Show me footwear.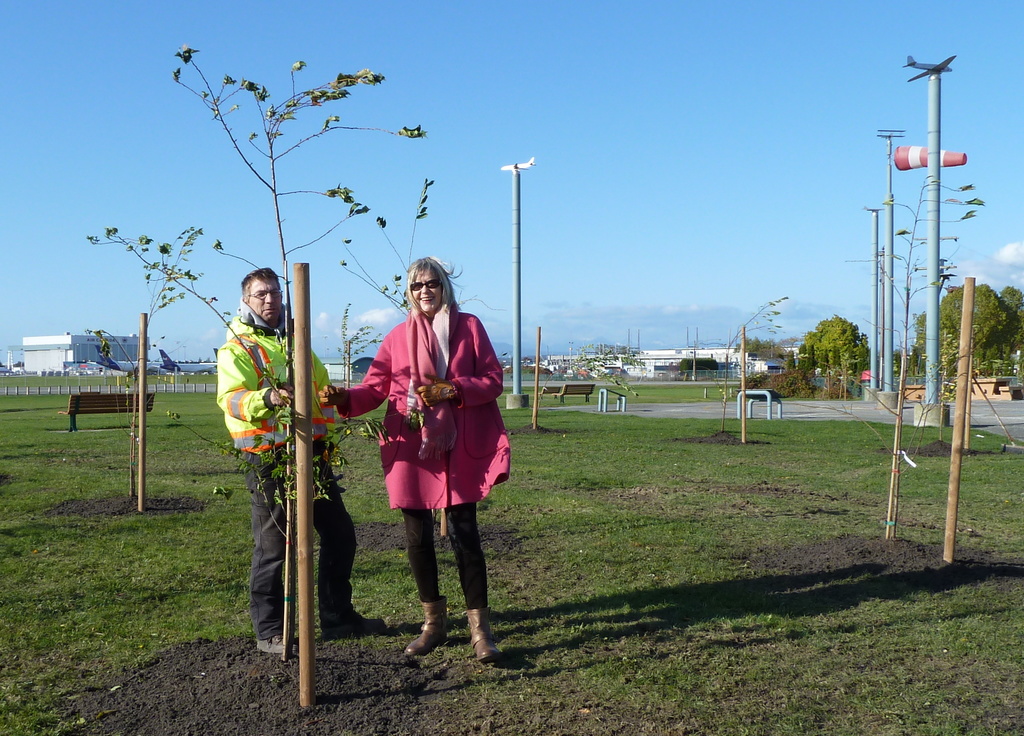
footwear is here: rect(465, 605, 506, 657).
